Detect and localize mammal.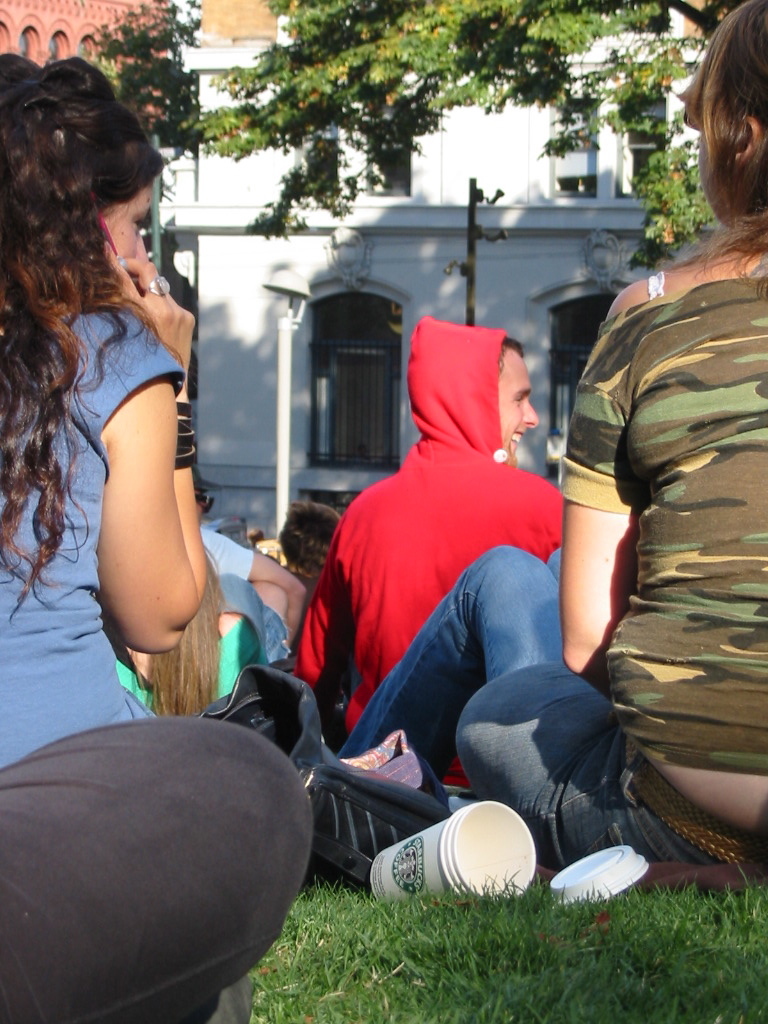
Localized at box=[1, 716, 320, 1023].
